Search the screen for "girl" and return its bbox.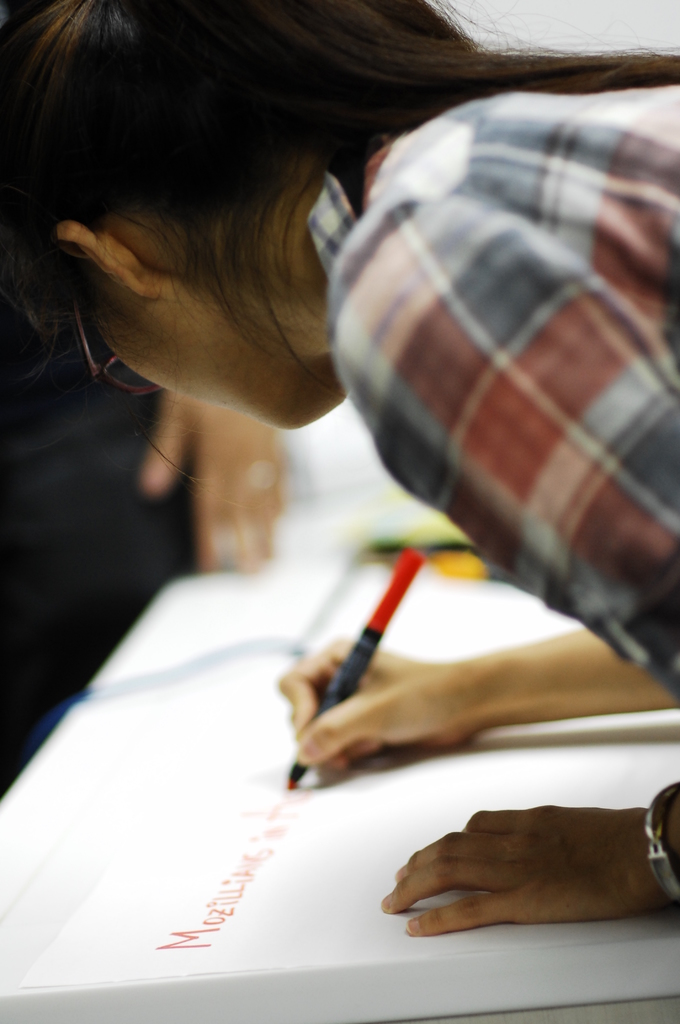
Found: locate(0, 0, 679, 931).
